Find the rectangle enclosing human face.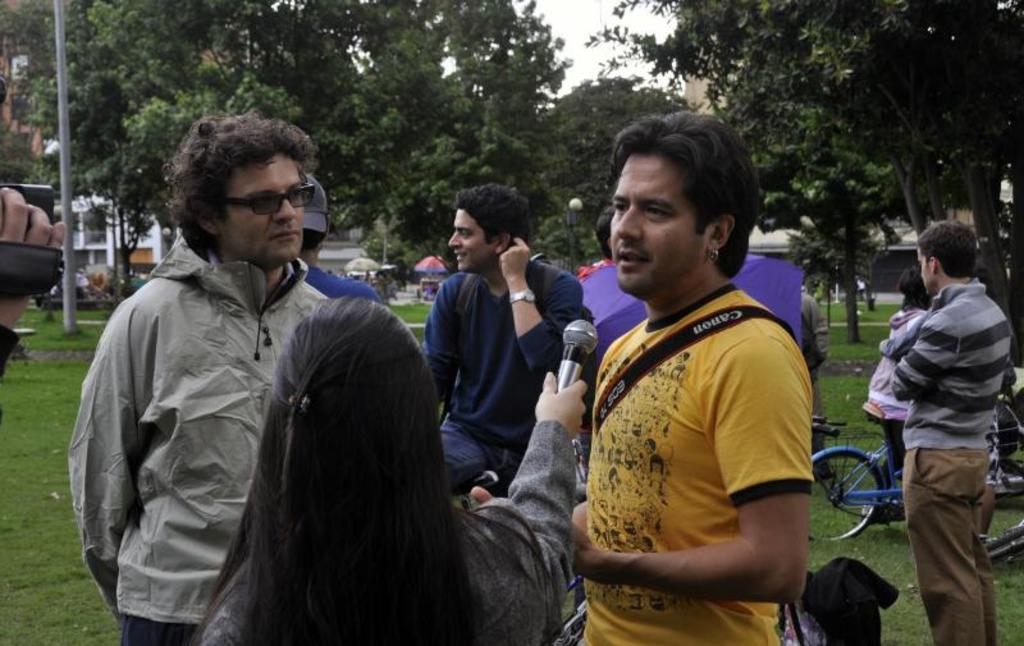
region(919, 252, 932, 288).
